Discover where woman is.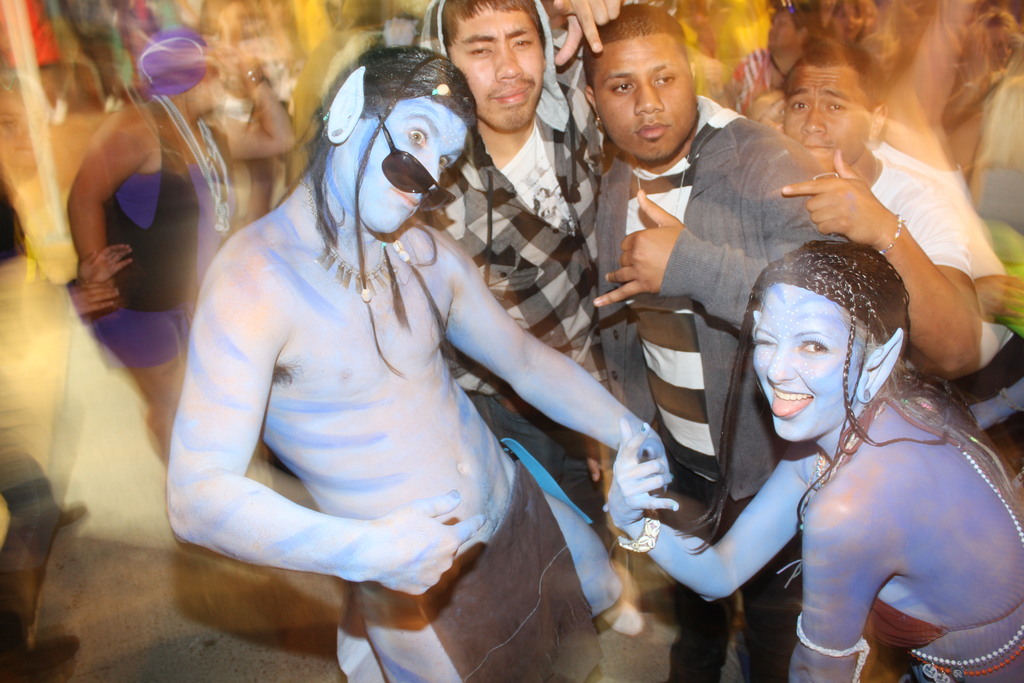
Discovered at 826,0,867,45.
